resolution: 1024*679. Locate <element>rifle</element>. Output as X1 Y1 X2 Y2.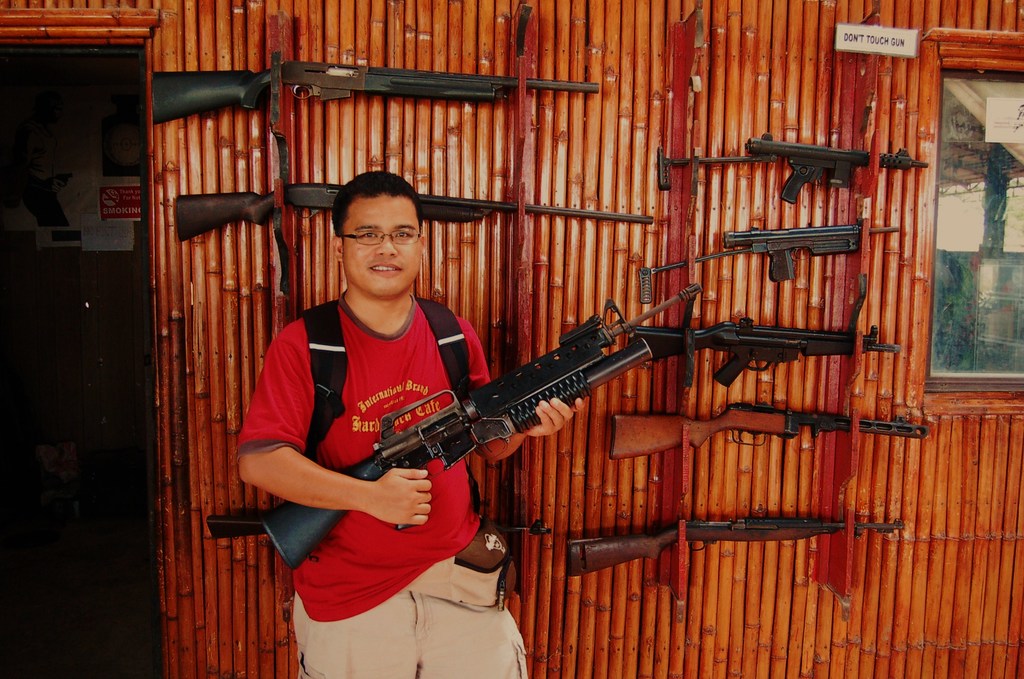
600 392 934 466.
